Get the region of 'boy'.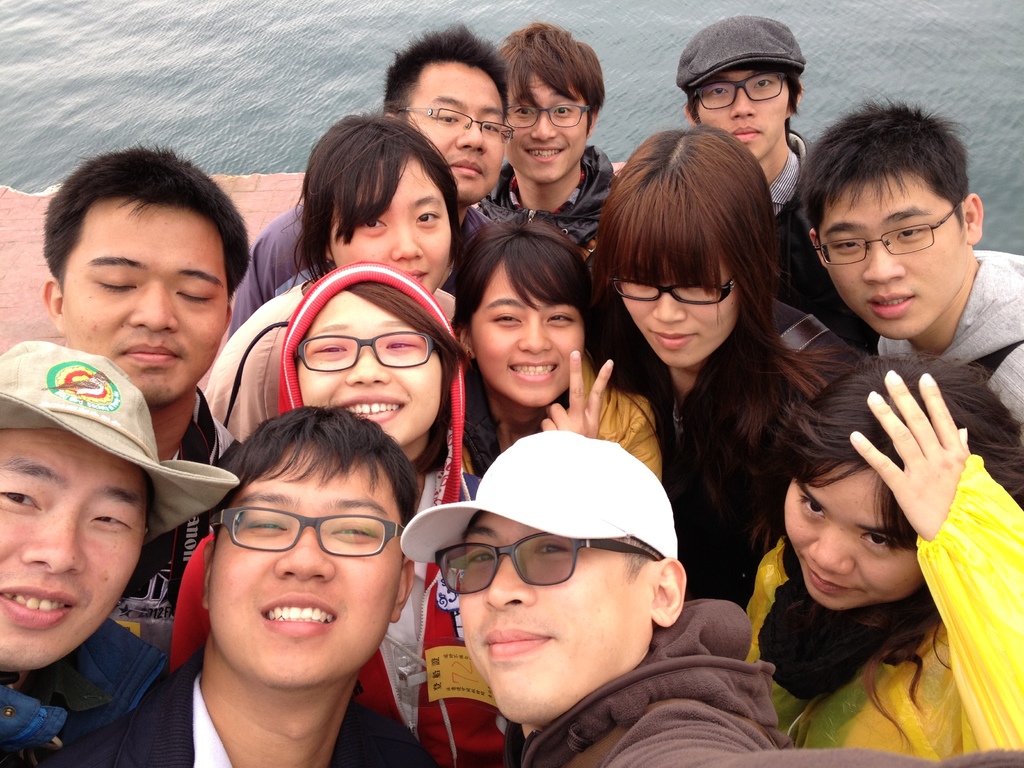
bbox=[45, 141, 252, 651].
